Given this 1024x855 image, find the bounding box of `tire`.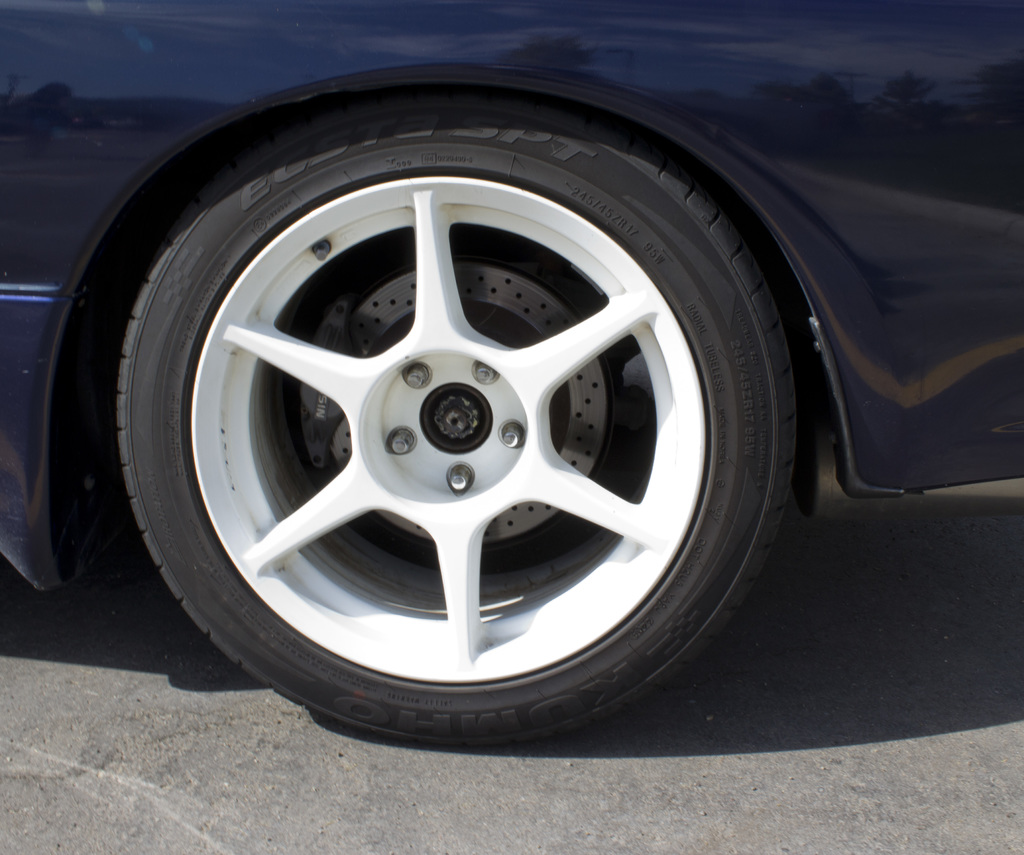
<bbox>111, 87, 800, 743</bbox>.
